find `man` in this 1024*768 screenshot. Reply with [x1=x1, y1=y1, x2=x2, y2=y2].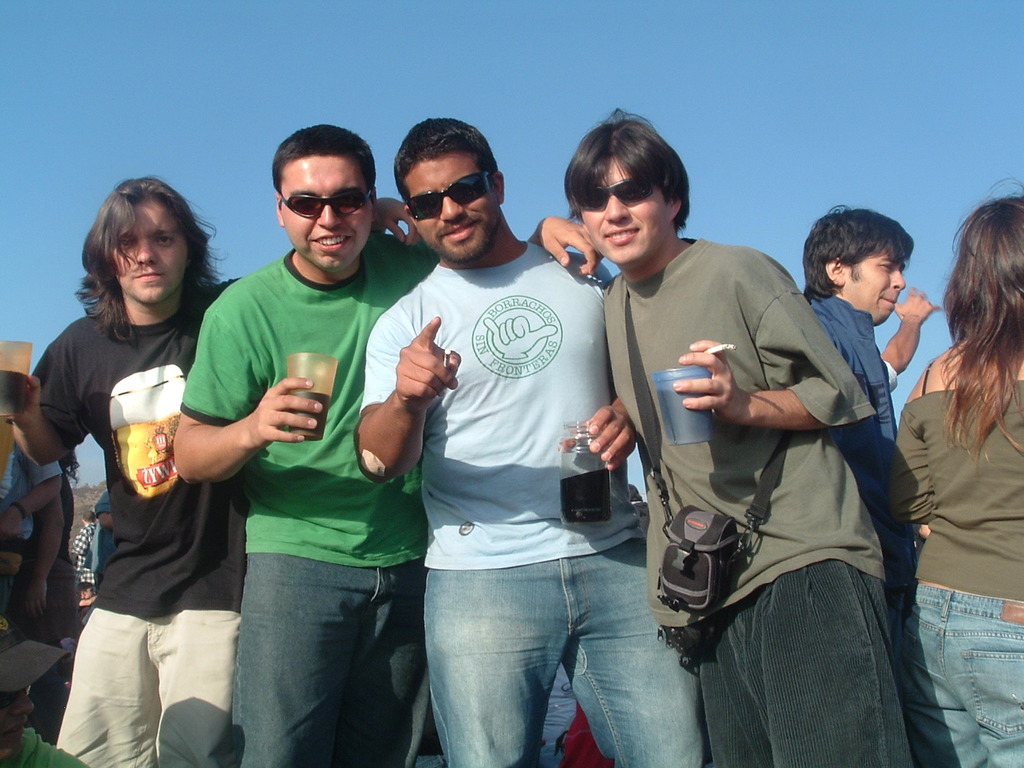
[x1=0, y1=178, x2=415, y2=767].
